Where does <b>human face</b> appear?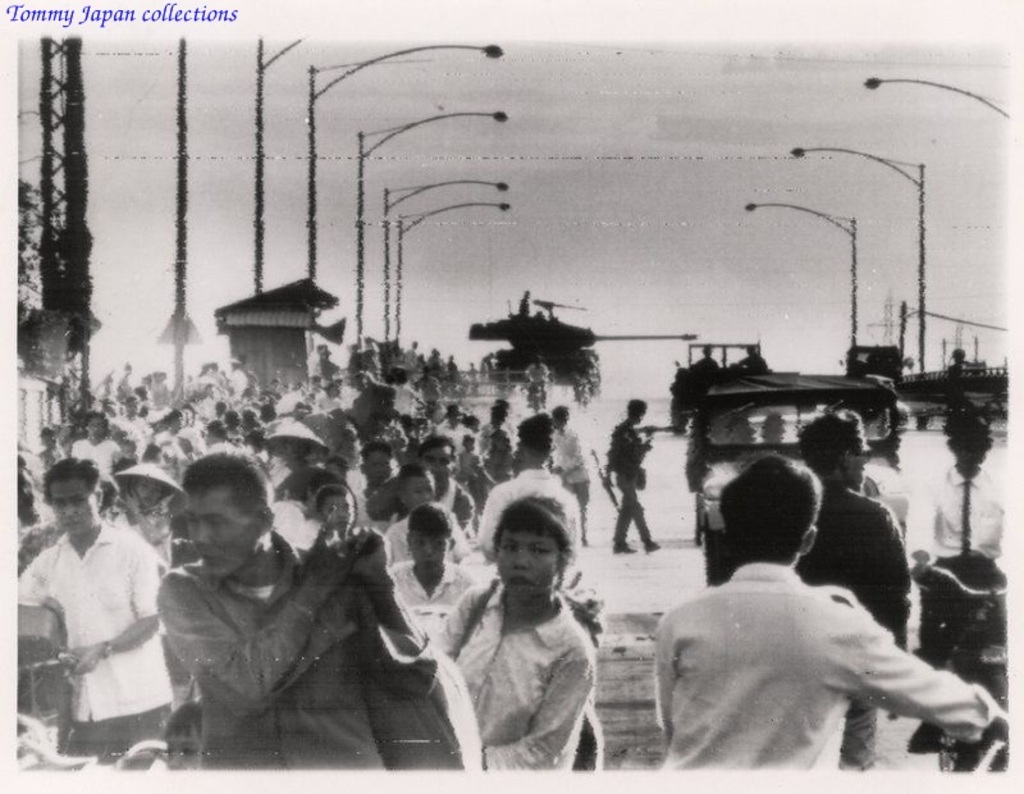
Appears at bbox=[495, 535, 550, 599].
